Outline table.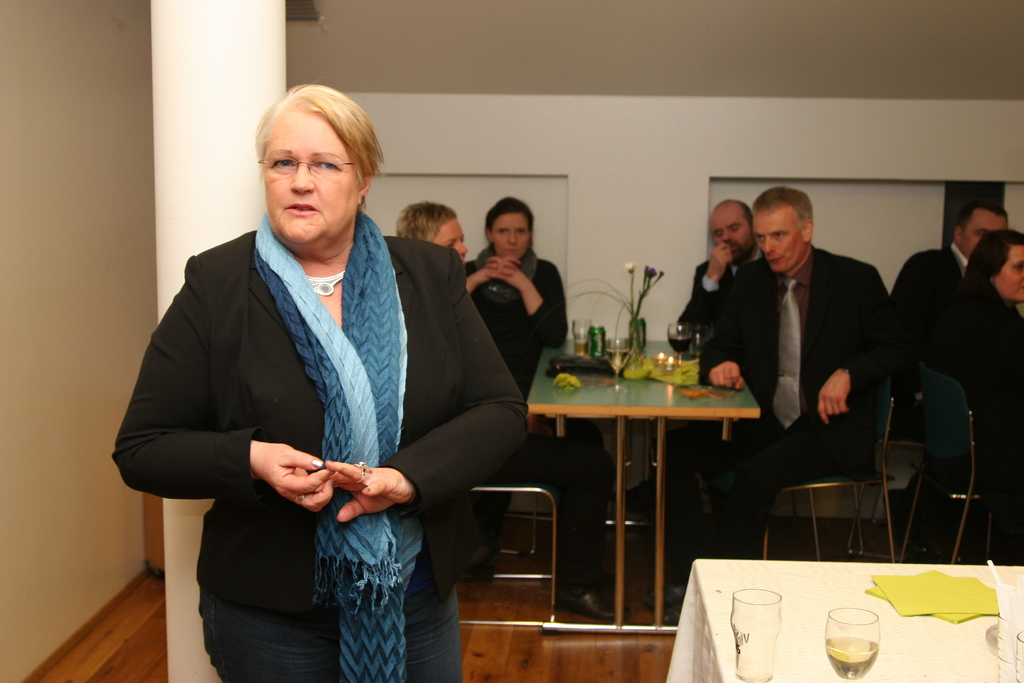
Outline: box=[666, 561, 1021, 682].
